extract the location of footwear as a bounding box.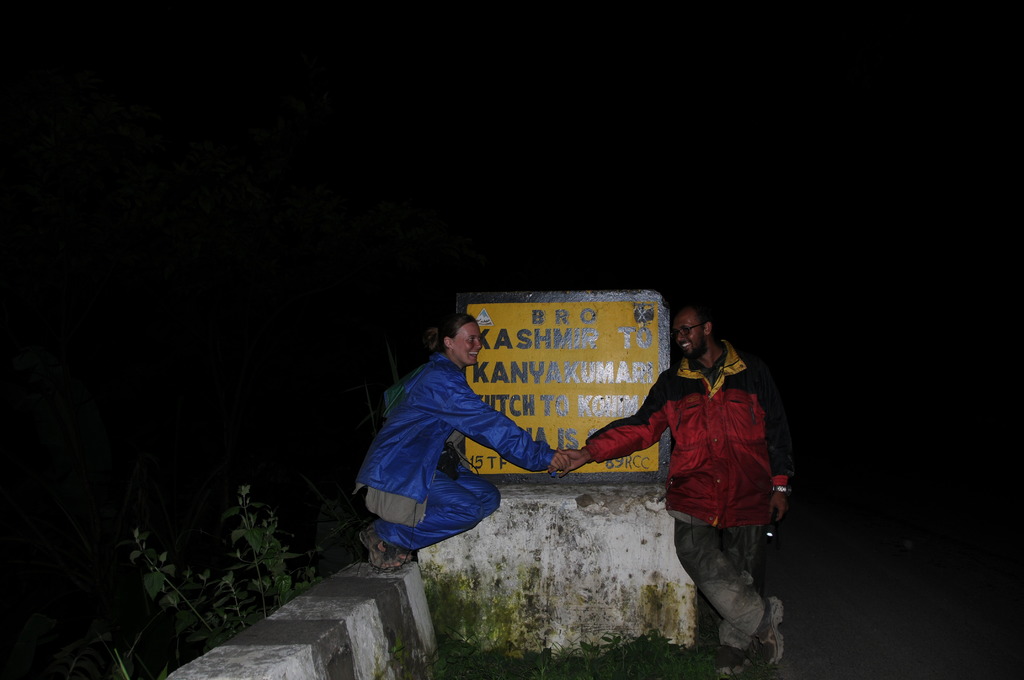
select_region(750, 600, 784, 679).
